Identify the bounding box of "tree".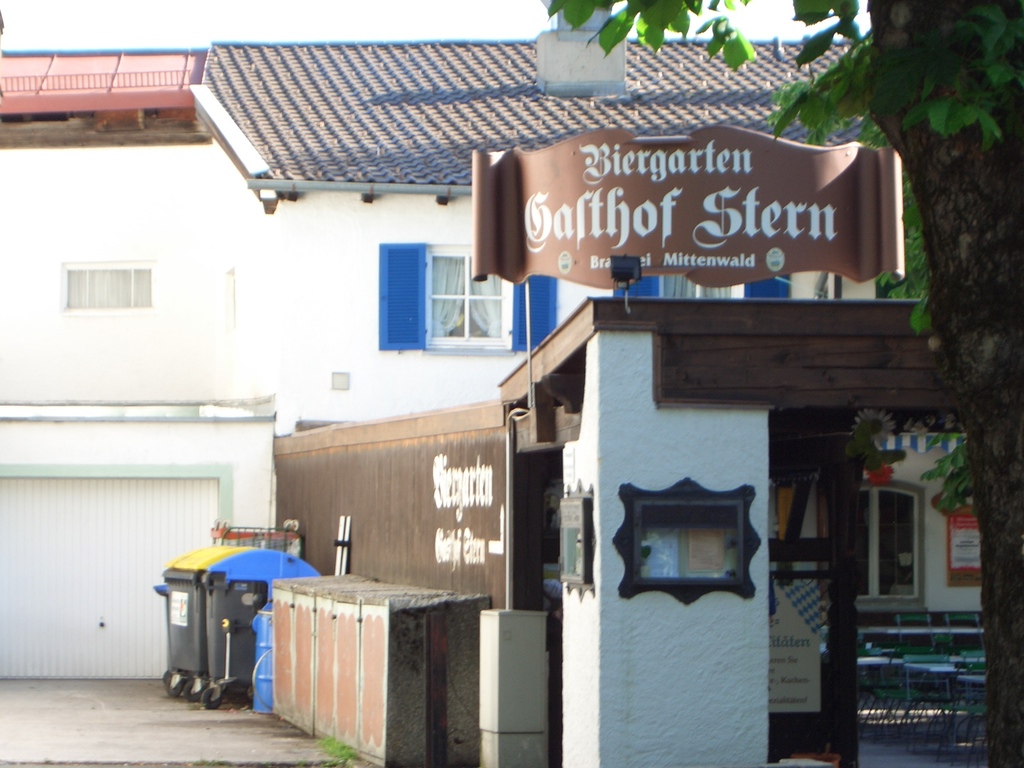
crop(538, 0, 1023, 764).
